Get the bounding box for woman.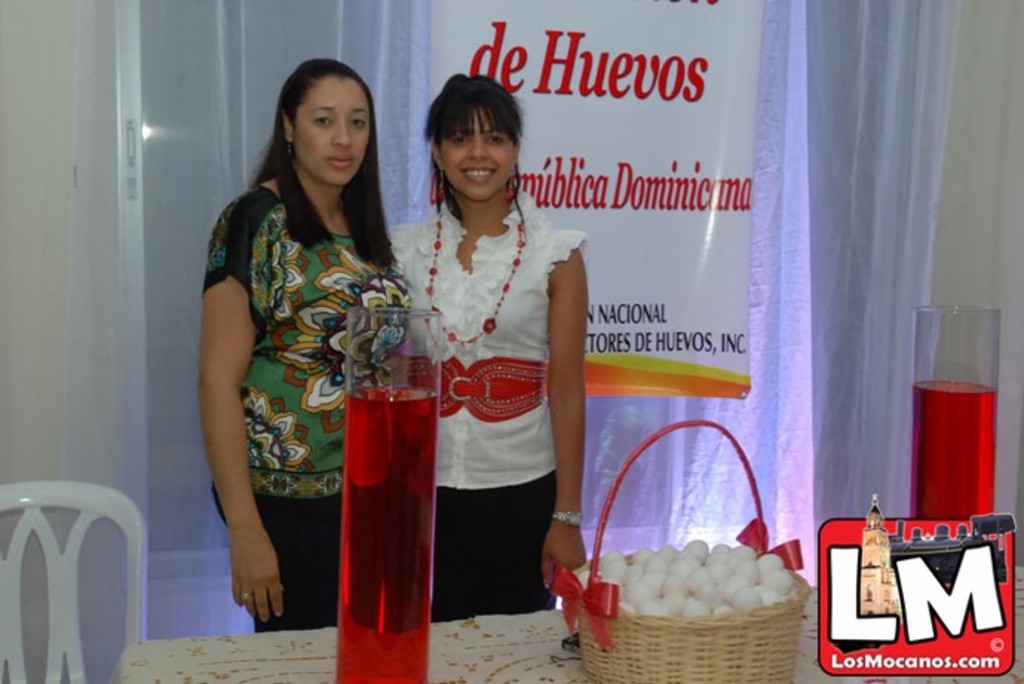
<region>200, 58, 420, 642</region>.
